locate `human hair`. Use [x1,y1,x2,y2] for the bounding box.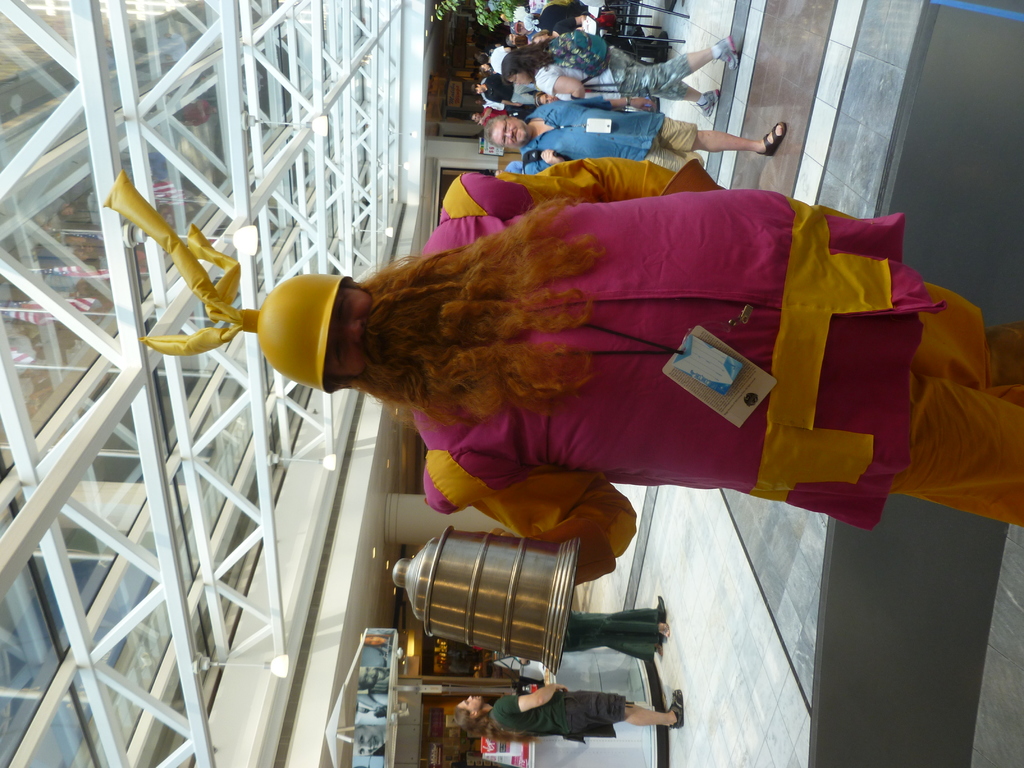
[470,82,481,94].
